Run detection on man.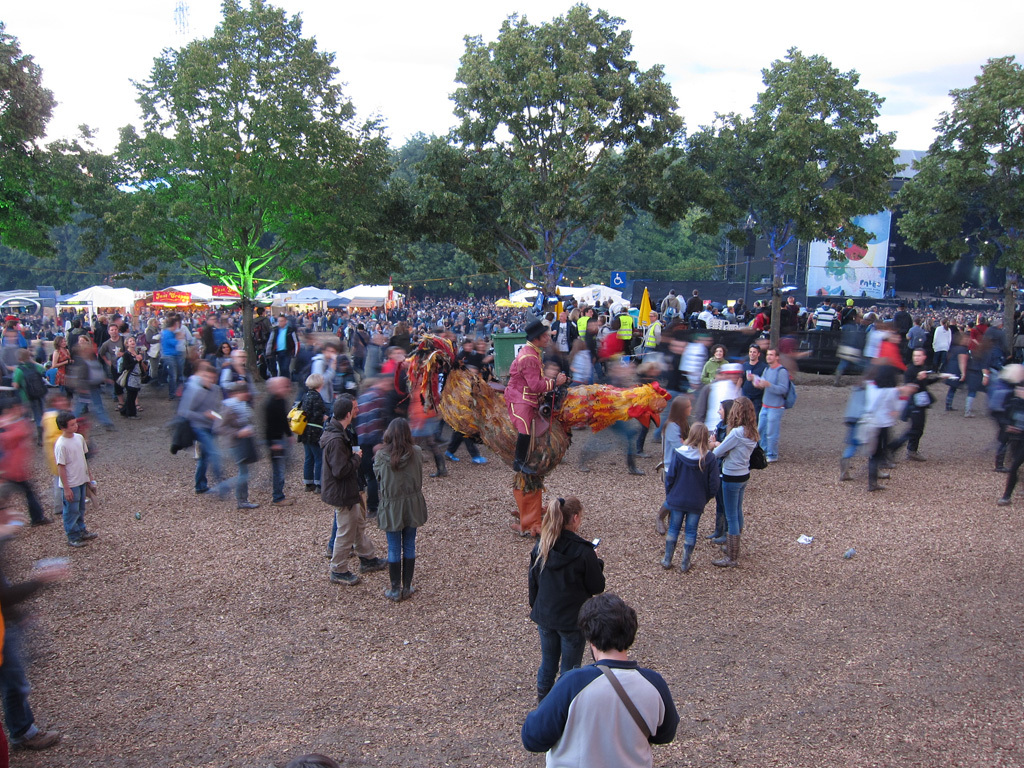
Result: rect(521, 591, 693, 757).
